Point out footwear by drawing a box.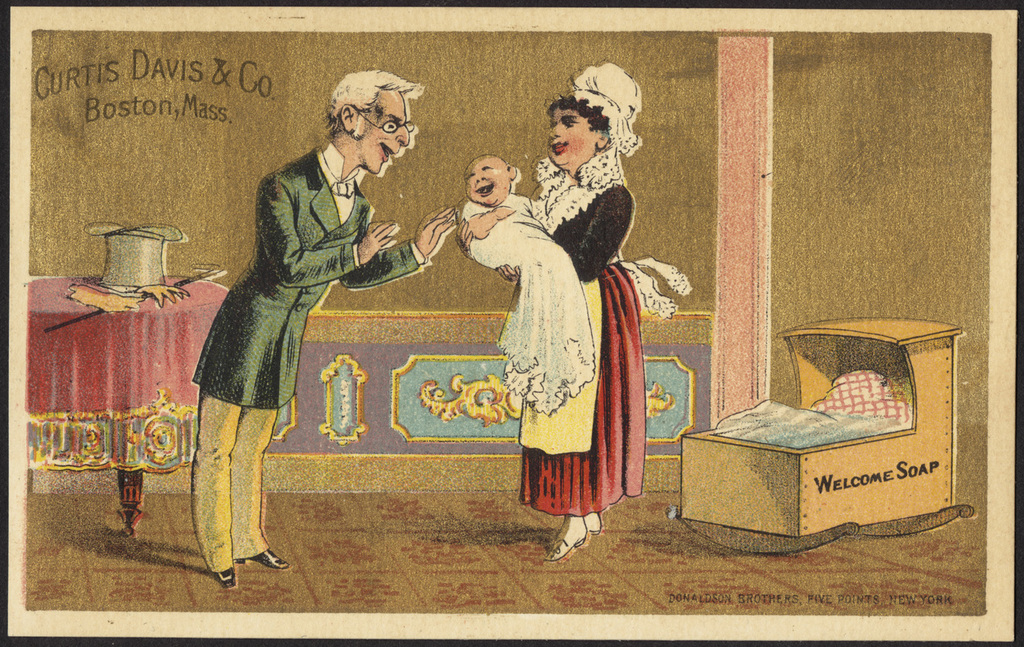
bbox(212, 565, 238, 589).
